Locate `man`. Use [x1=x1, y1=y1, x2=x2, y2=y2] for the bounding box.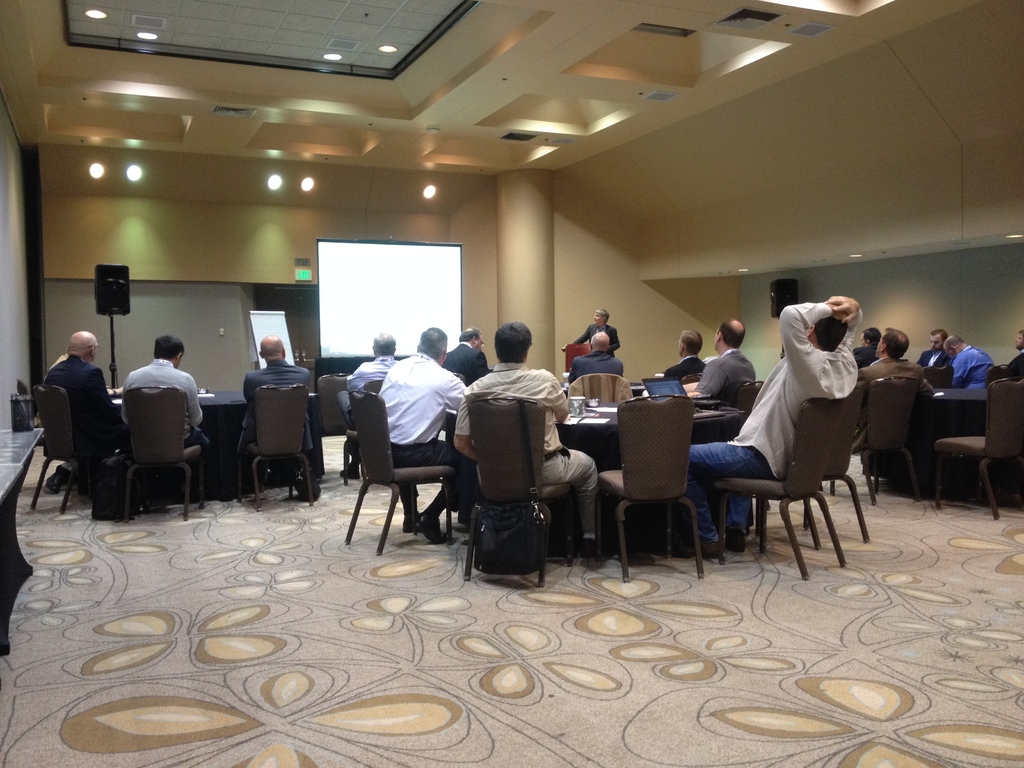
[x1=687, y1=317, x2=756, y2=537].
